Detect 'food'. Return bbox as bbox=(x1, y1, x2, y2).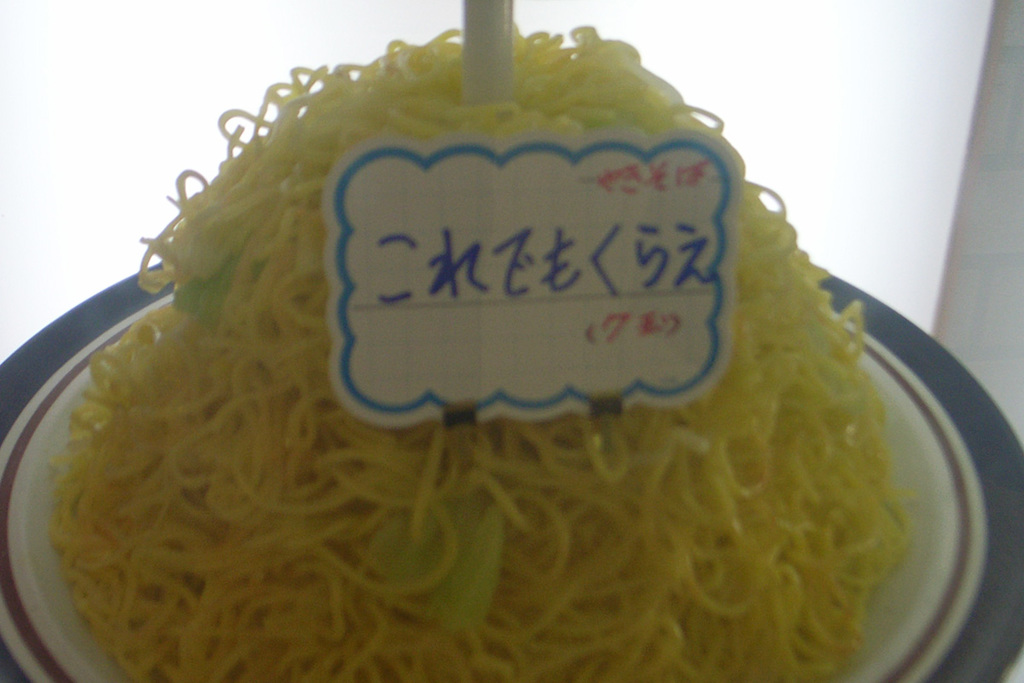
bbox=(59, 55, 914, 635).
